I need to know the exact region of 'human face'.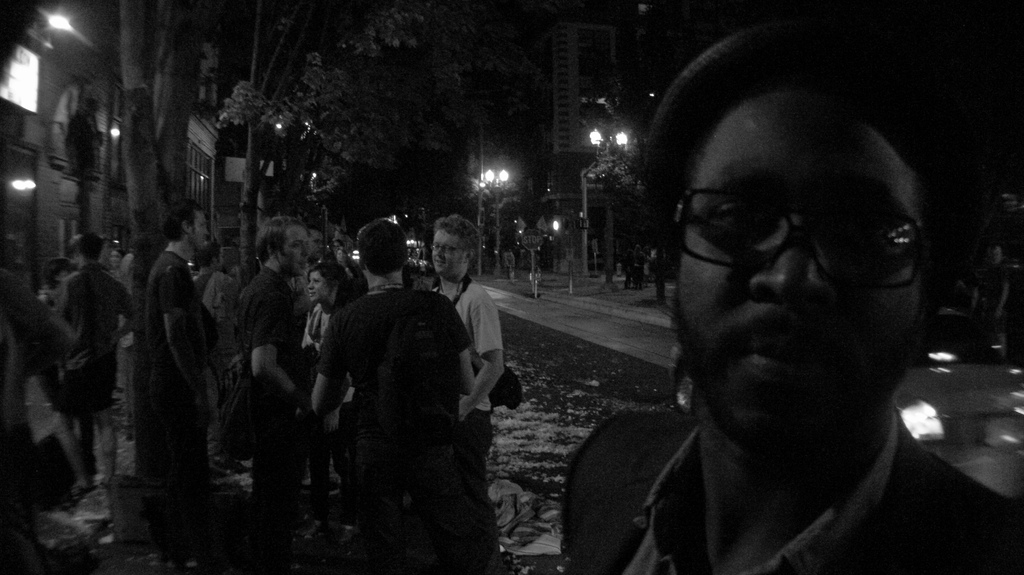
Region: x1=304 y1=269 x2=326 y2=303.
